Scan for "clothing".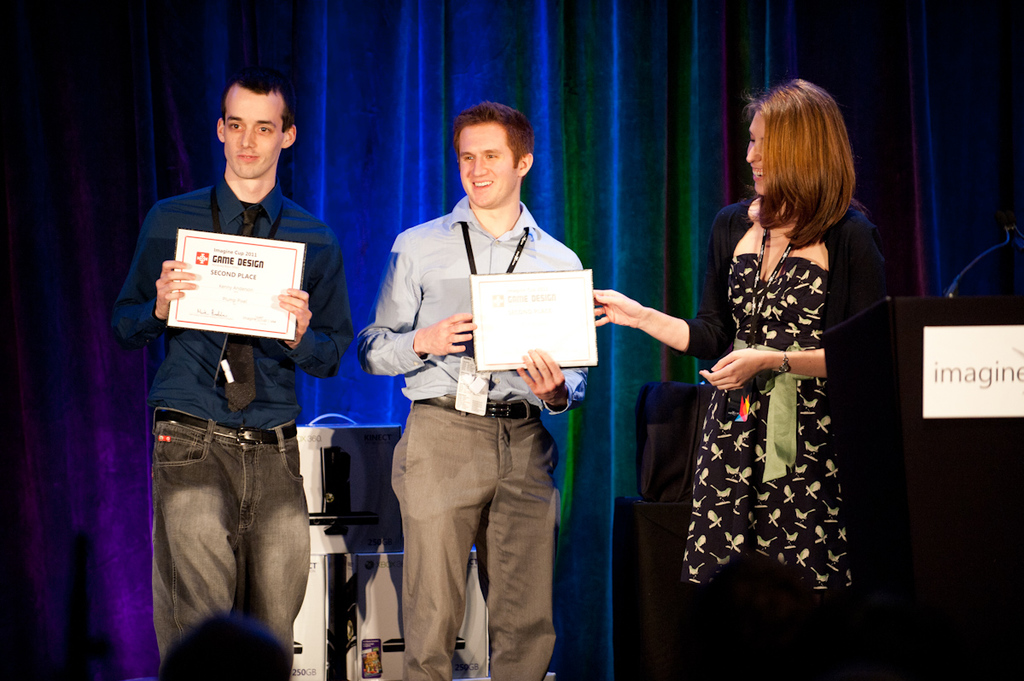
Scan result: [left=114, top=174, right=360, bottom=680].
